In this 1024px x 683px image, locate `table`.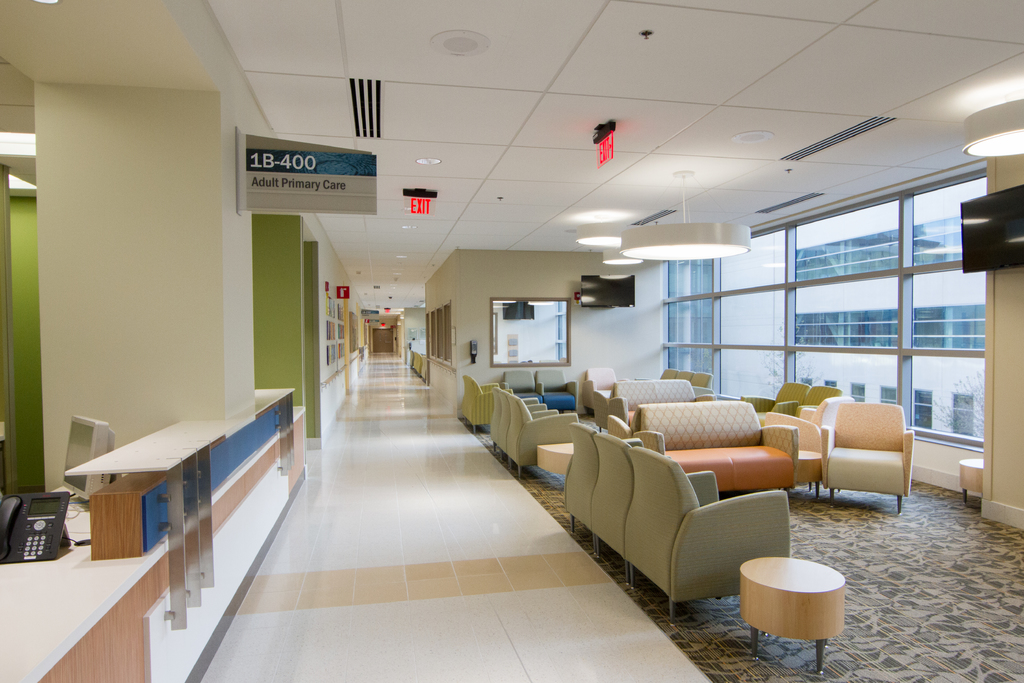
Bounding box: l=63, t=386, r=297, b=479.
